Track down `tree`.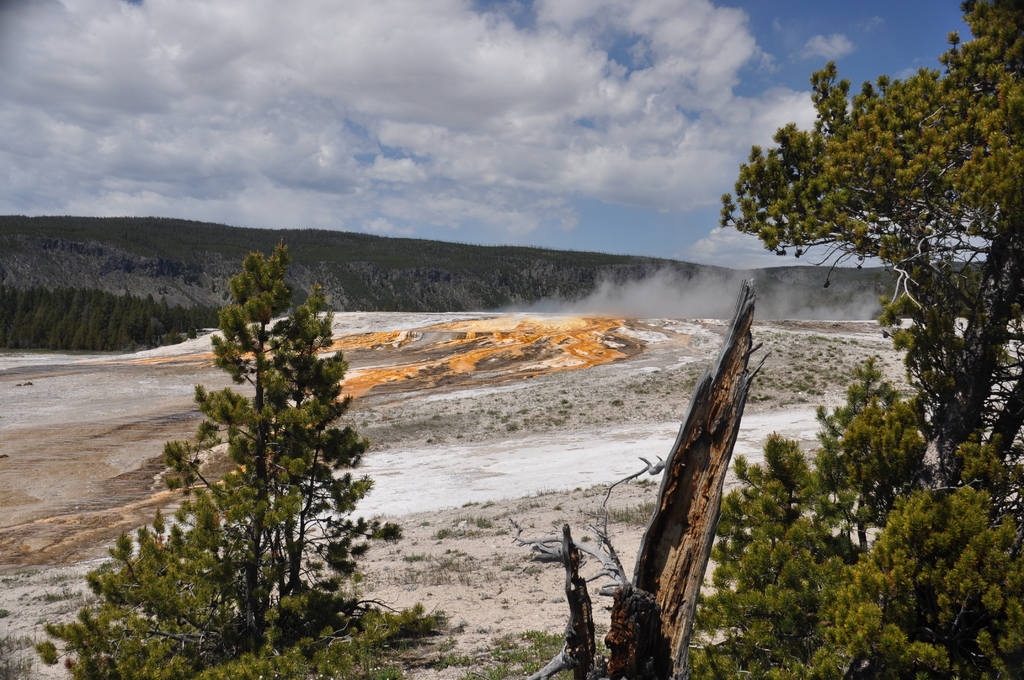
Tracked to 0, 285, 17, 351.
